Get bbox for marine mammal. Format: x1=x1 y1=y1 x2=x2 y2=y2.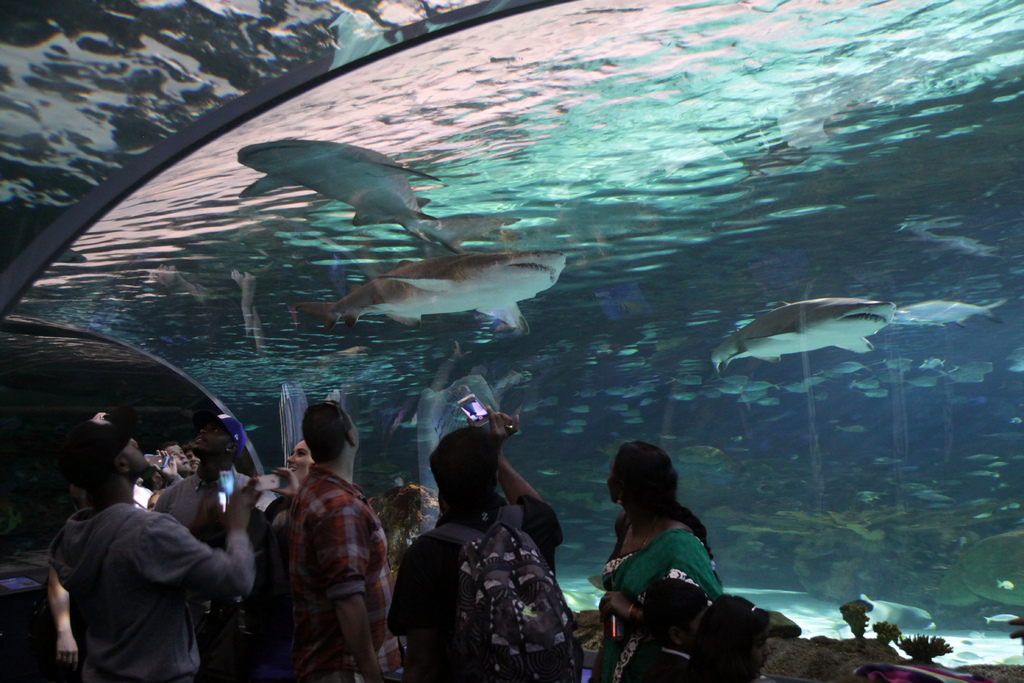
x1=704 y1=297 x2=905 y2=373.
